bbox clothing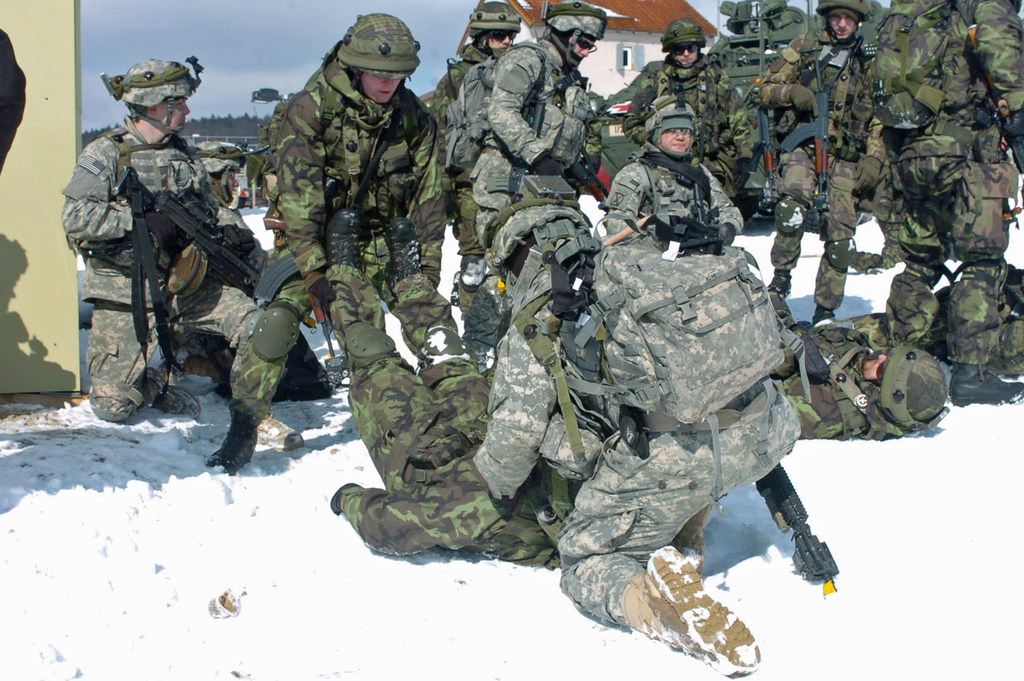
detection(471, 269, 806, 619)
